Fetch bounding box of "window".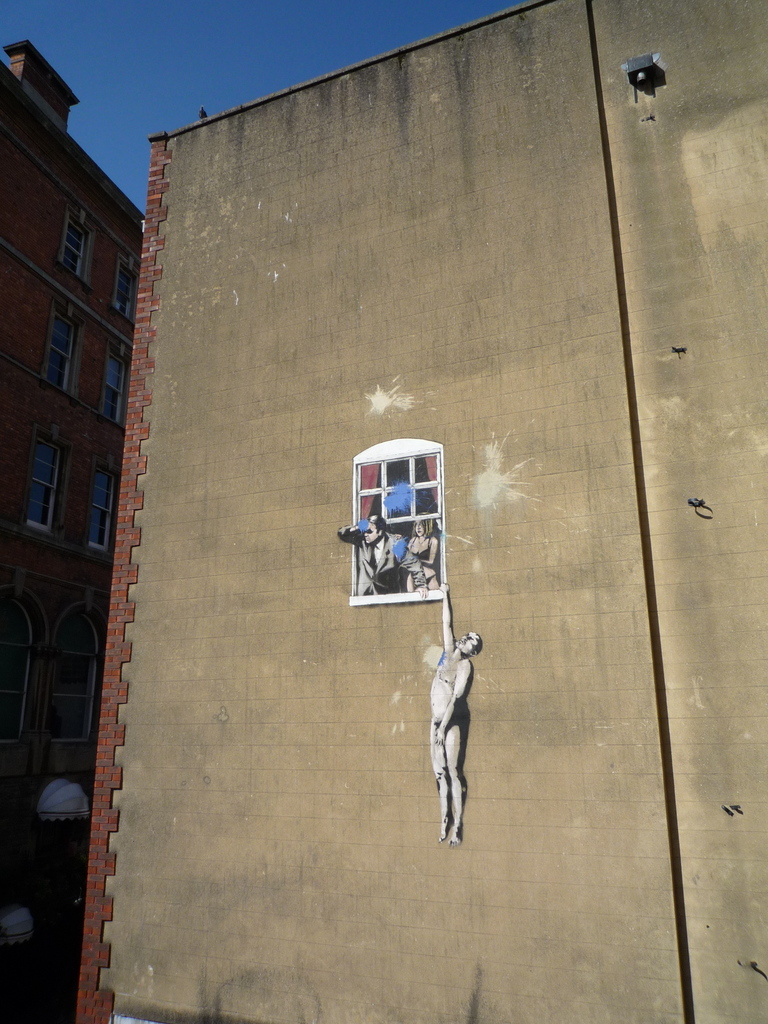
Bbox: BBox(340, 439, 442, 610).
